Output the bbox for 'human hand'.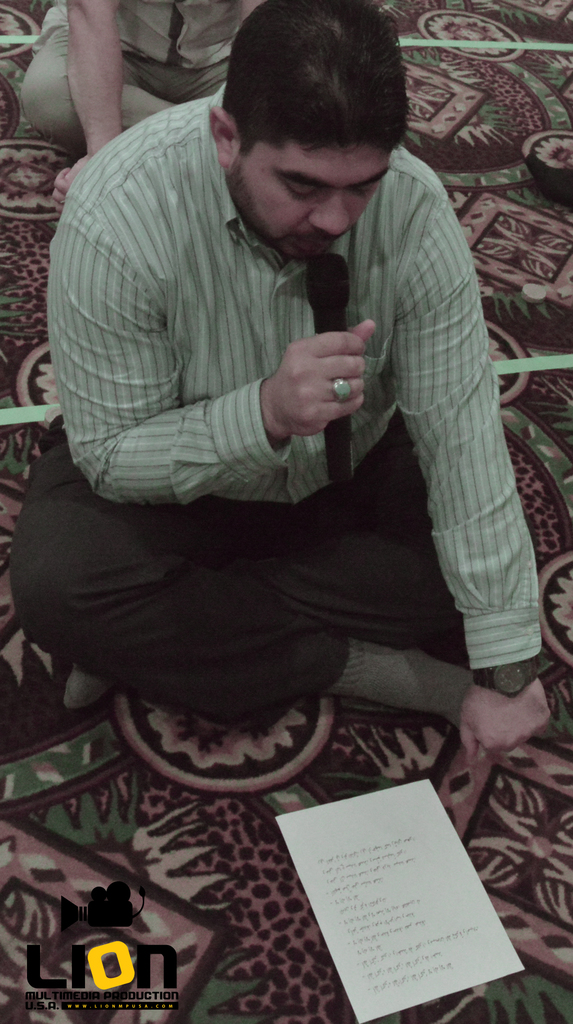
[264,317,382,445].
